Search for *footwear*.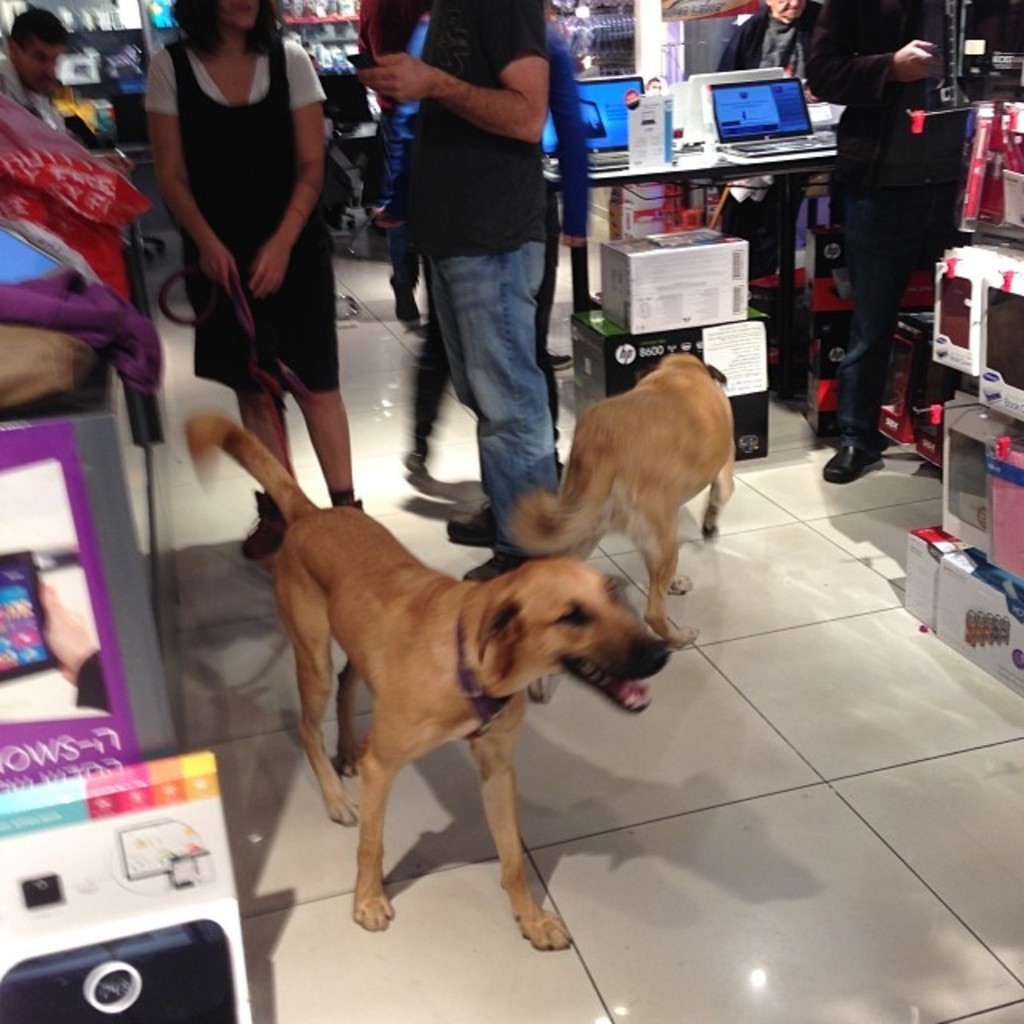
Found at 141 235 162 259.
